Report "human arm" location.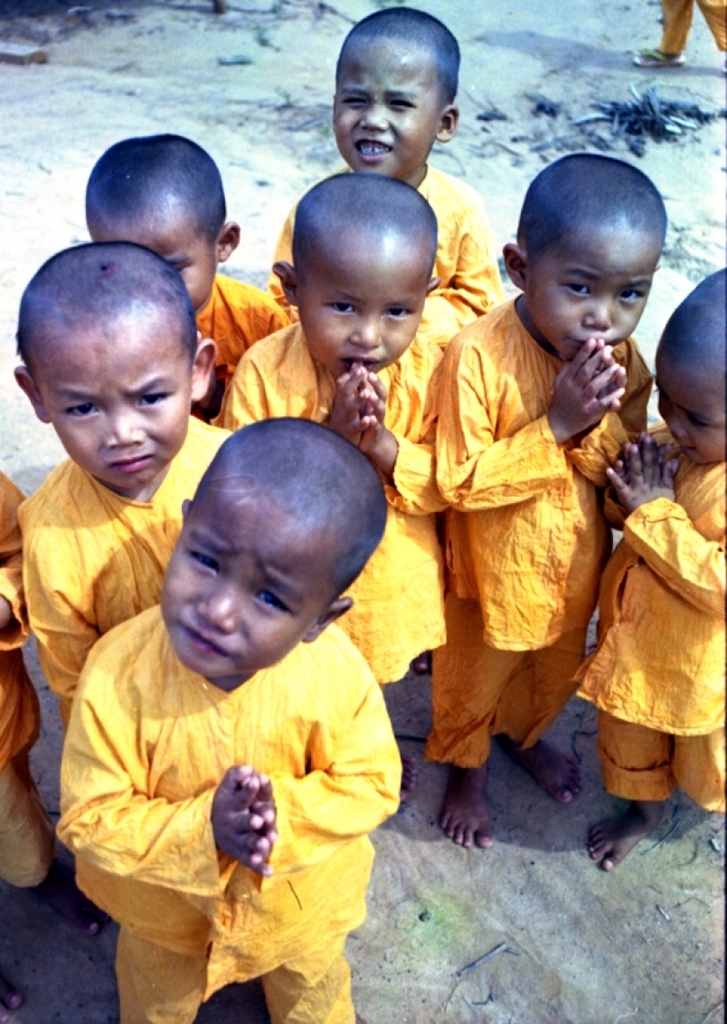
Report: [left=245, top=641, right=399, bottom=876].
